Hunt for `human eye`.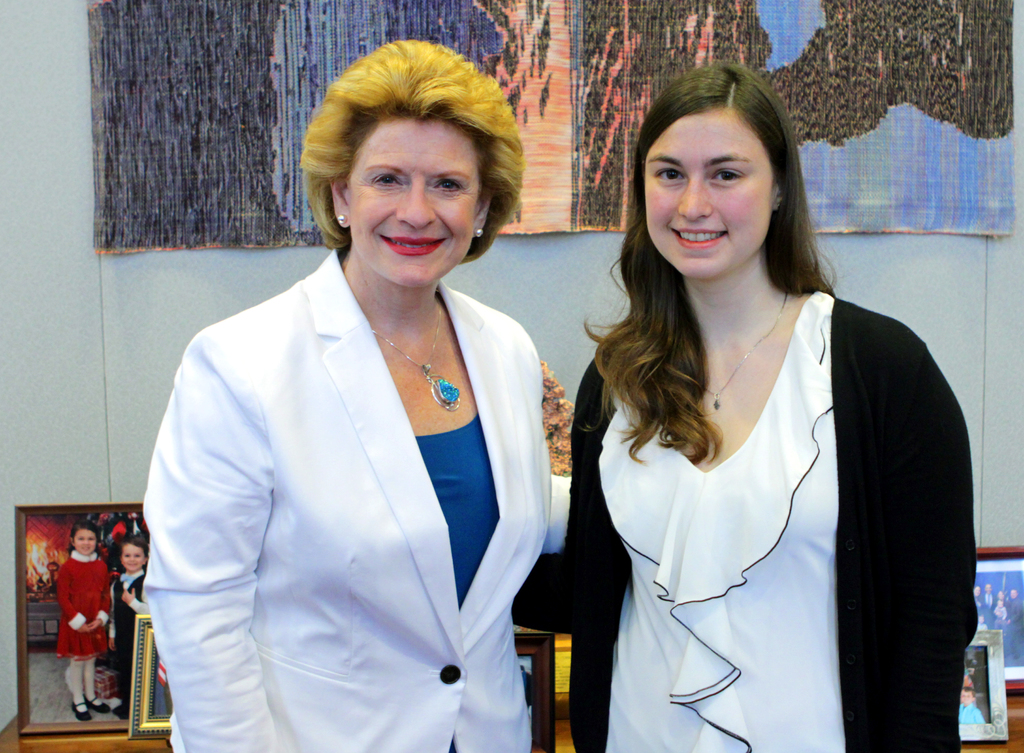
Hunted down at locate(77, 535, 85, 542).
